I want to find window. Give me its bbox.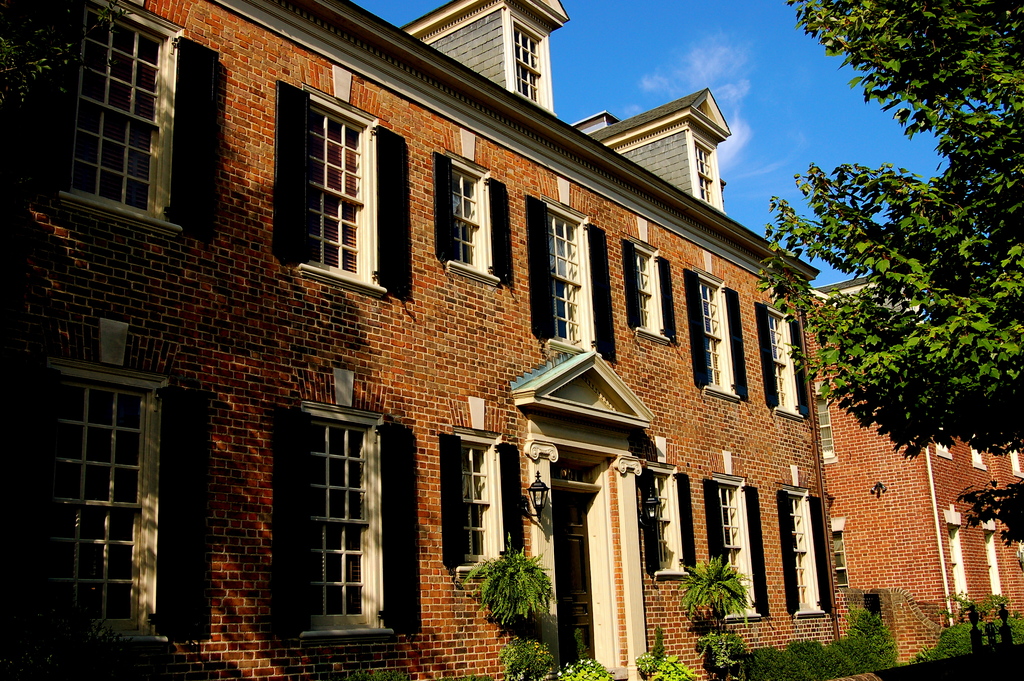
275, 80, 409, 297.
